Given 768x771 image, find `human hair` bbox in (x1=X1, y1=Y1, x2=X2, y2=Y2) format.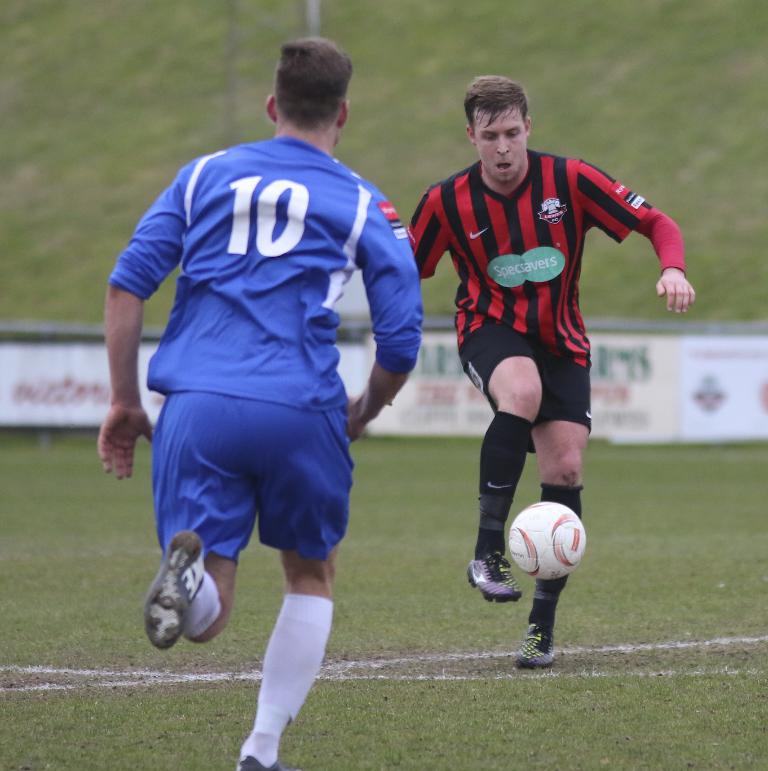
(x1=465, y1=72, x2=529, y2=127).
